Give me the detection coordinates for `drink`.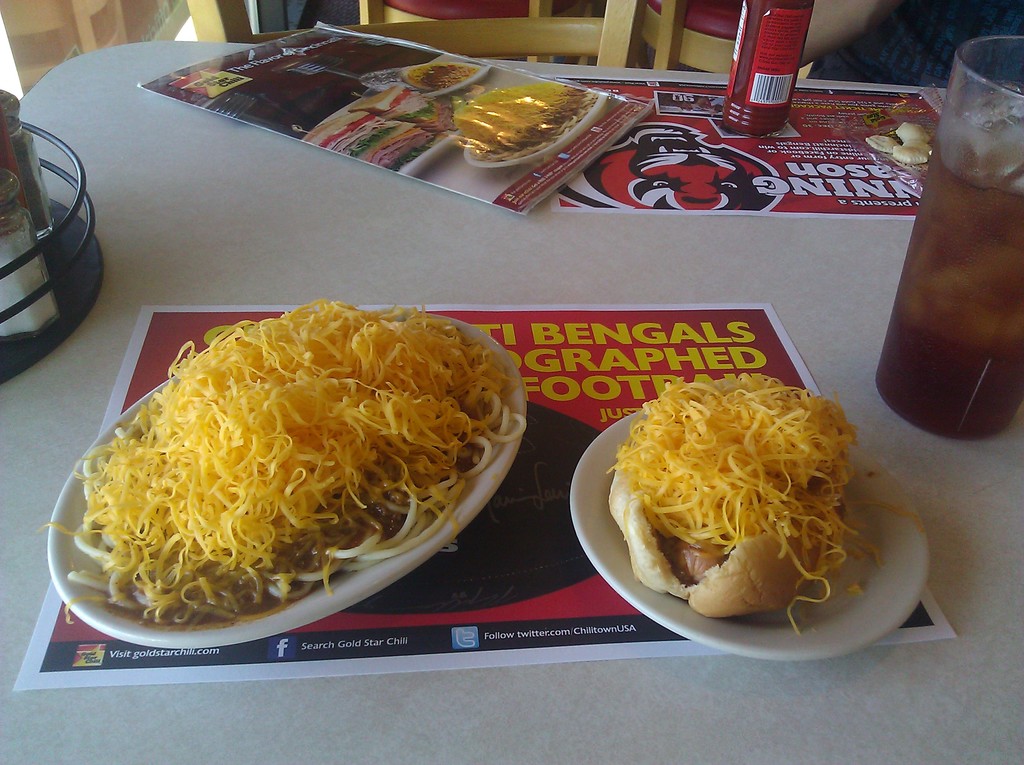
720/0/812/134.
